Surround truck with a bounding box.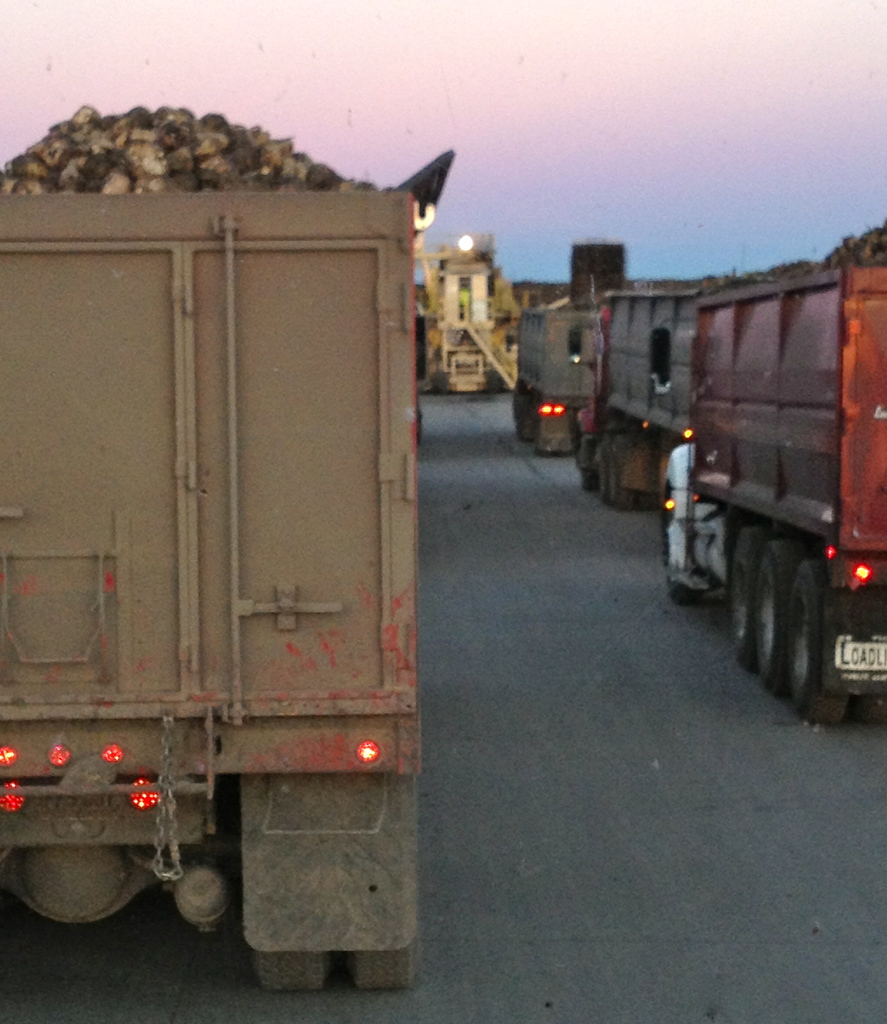
515, 239, 633, 463.
